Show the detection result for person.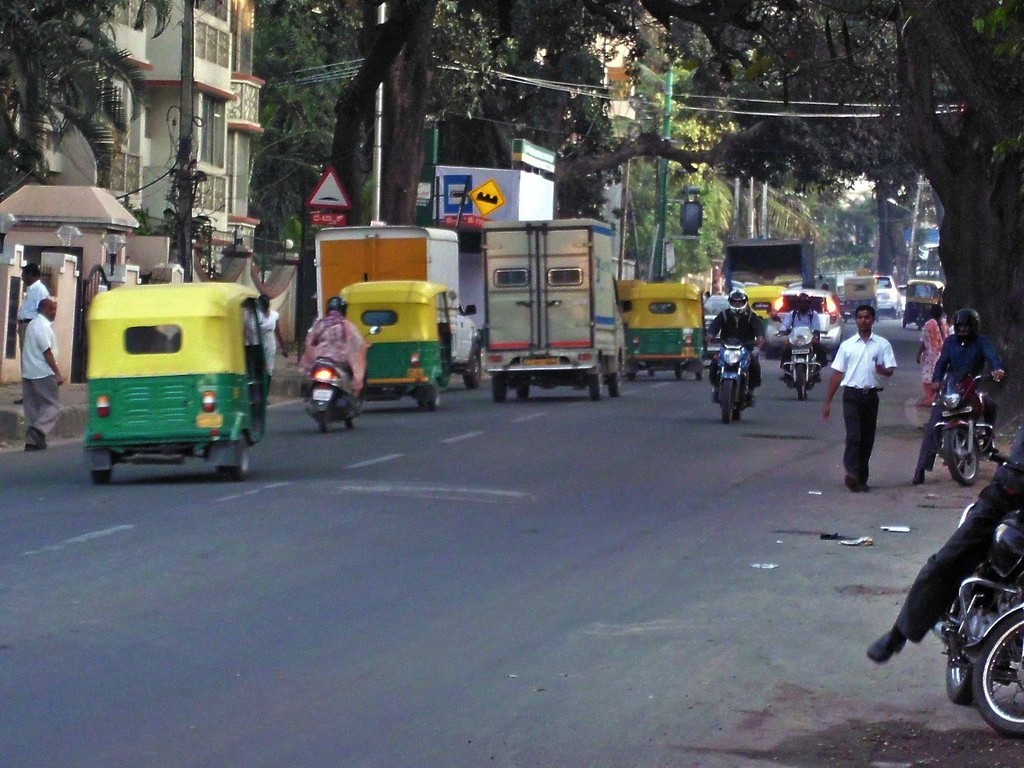
locate(15, 289, 75, 455).
